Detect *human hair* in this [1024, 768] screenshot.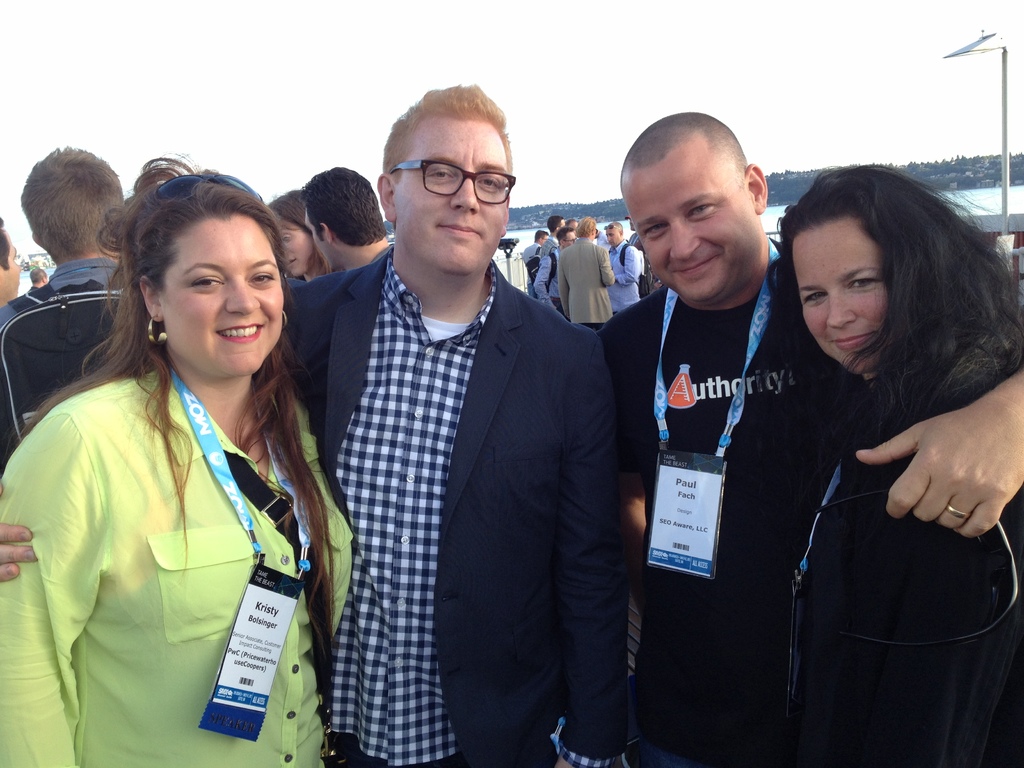
Detection: {"left": 300, "top": 164, "right": 390, "bottom": 246}.
